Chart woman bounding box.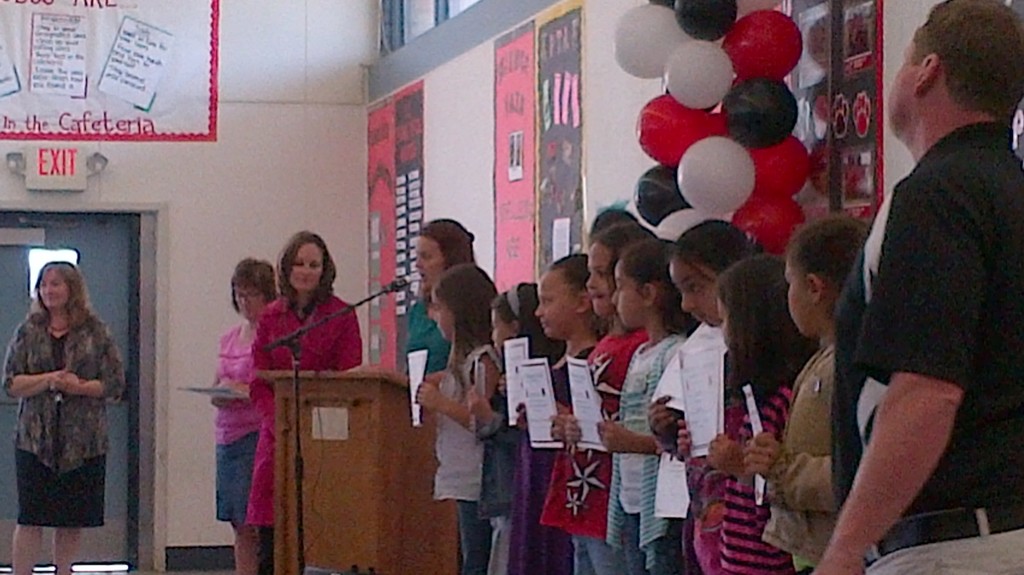
Charted: {"left": 392, "top": 219, "right": 490, "bottom": 380}.
